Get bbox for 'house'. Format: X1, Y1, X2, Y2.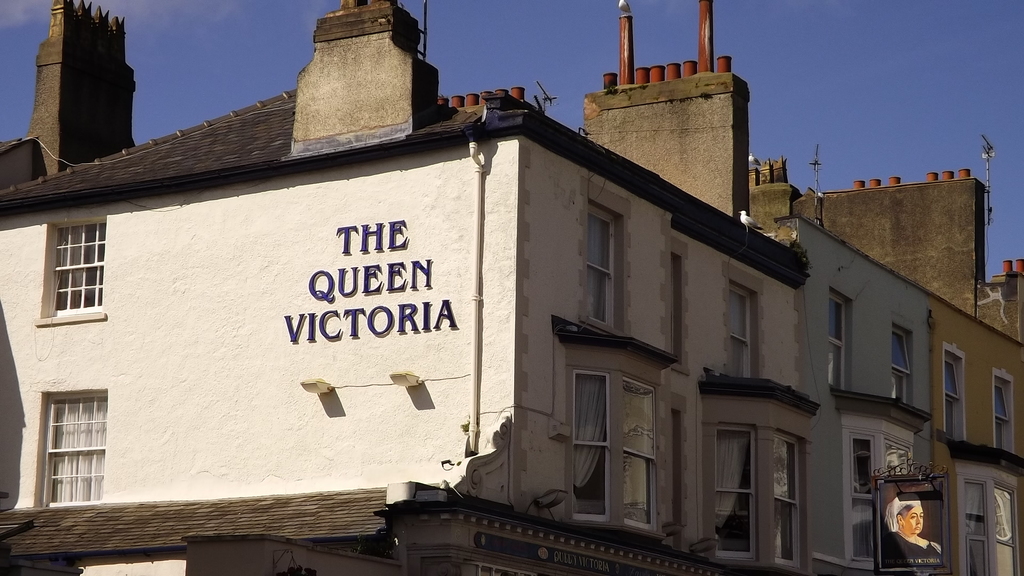
815, 136, 1023, 575.
